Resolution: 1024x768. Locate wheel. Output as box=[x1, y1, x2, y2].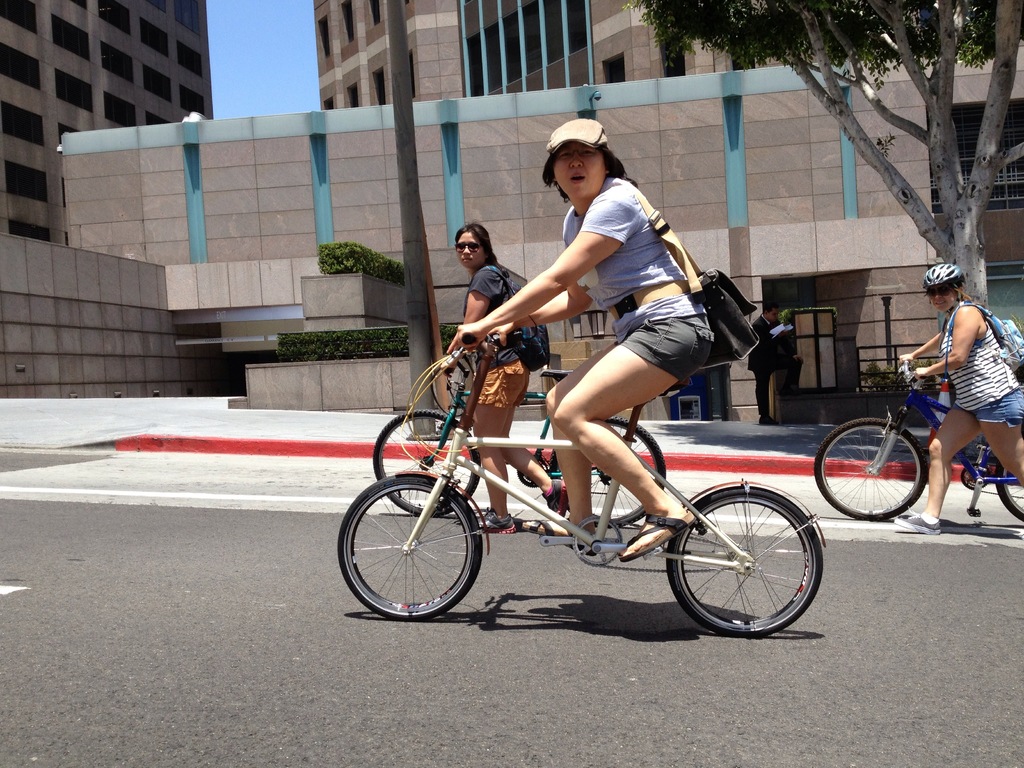
box=[994, 462, 1023, 519].
